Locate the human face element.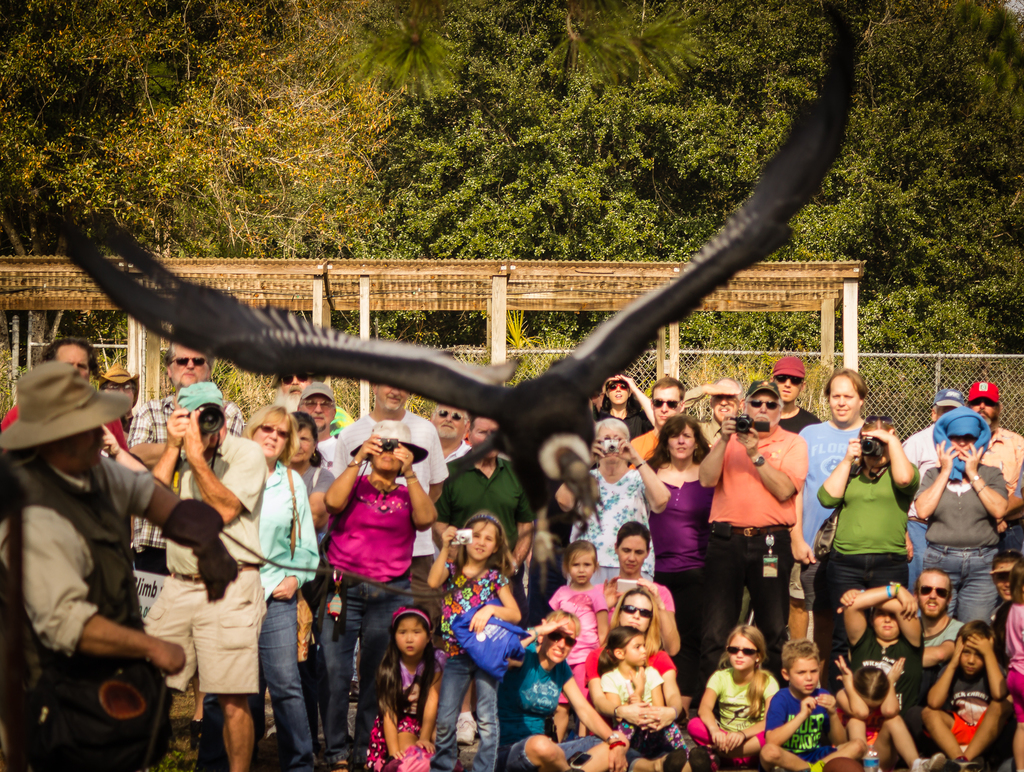
Element bbox: (710, 380, 738, 420).
